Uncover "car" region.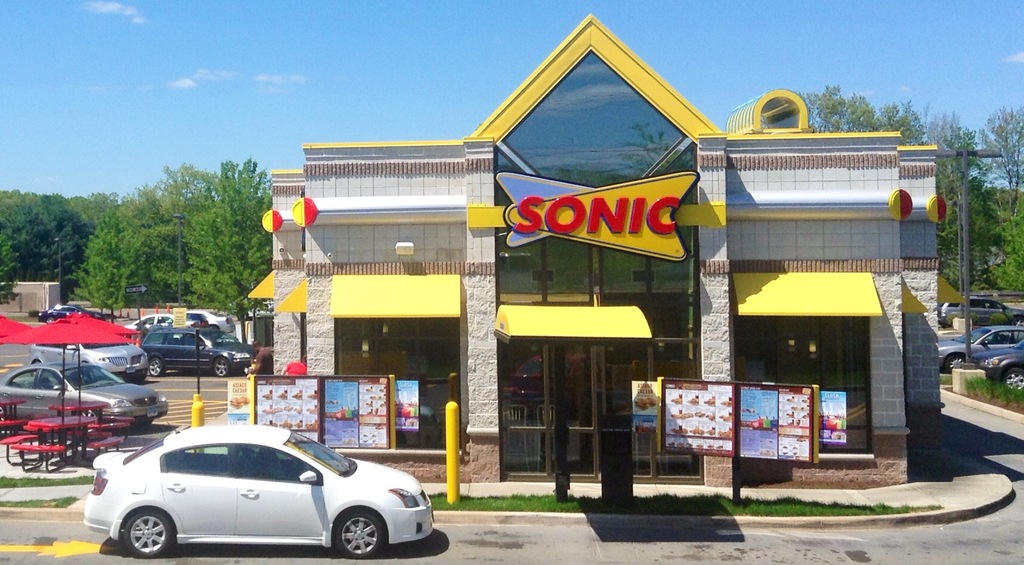
Uncovered: 125/313/178/332.
